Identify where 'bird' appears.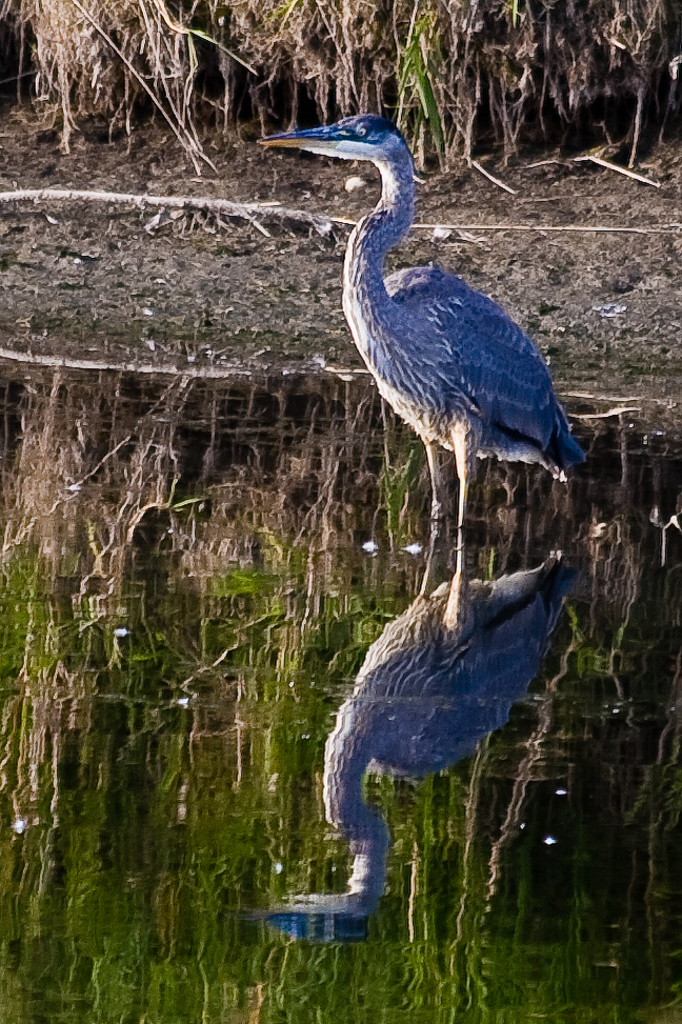
Appears at x1=261 y1=112 x2=593 y2=636.
